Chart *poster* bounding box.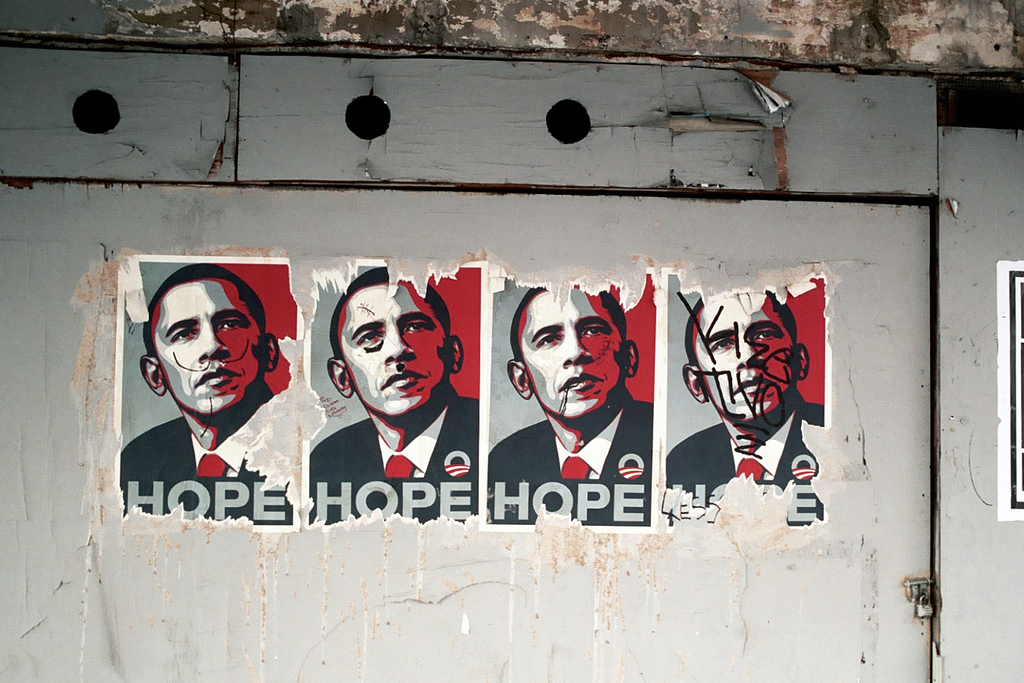
Charted: crop(1006, 262, 1023, 520).
